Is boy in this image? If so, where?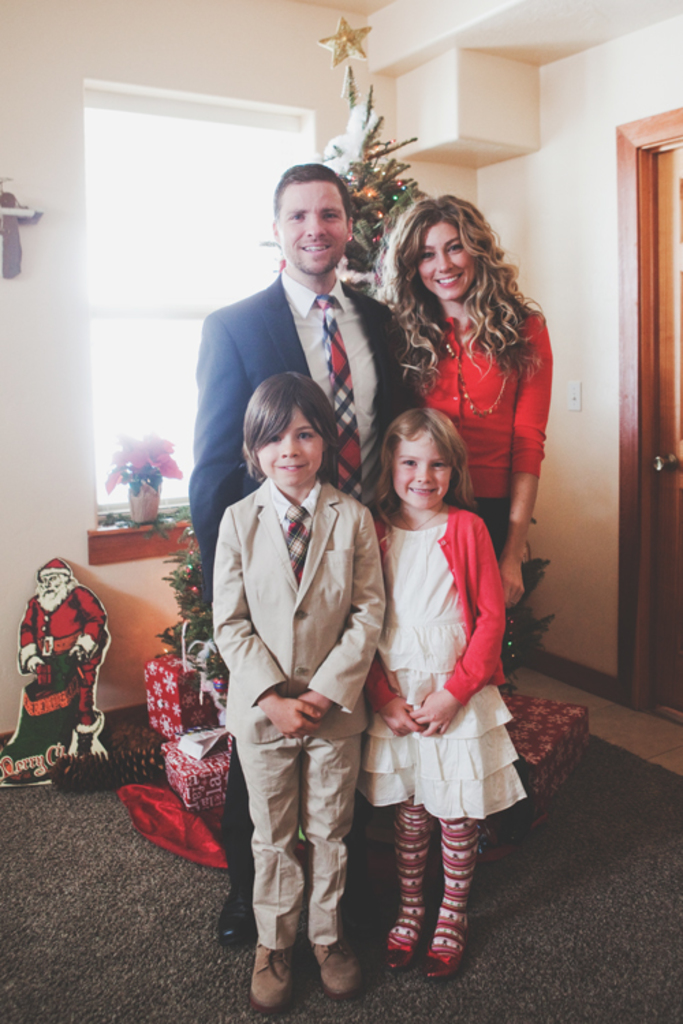
Yes, at bbox=[201, 365, 399, 1008].
